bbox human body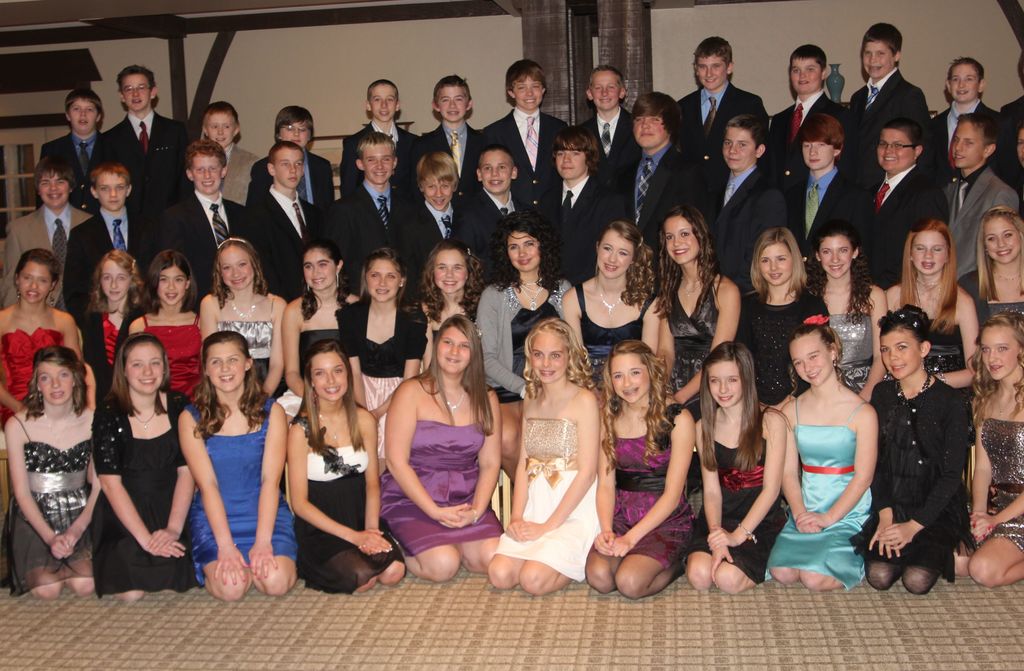
pyautogui.locateOnScreen(765, 314, 878, 593)
